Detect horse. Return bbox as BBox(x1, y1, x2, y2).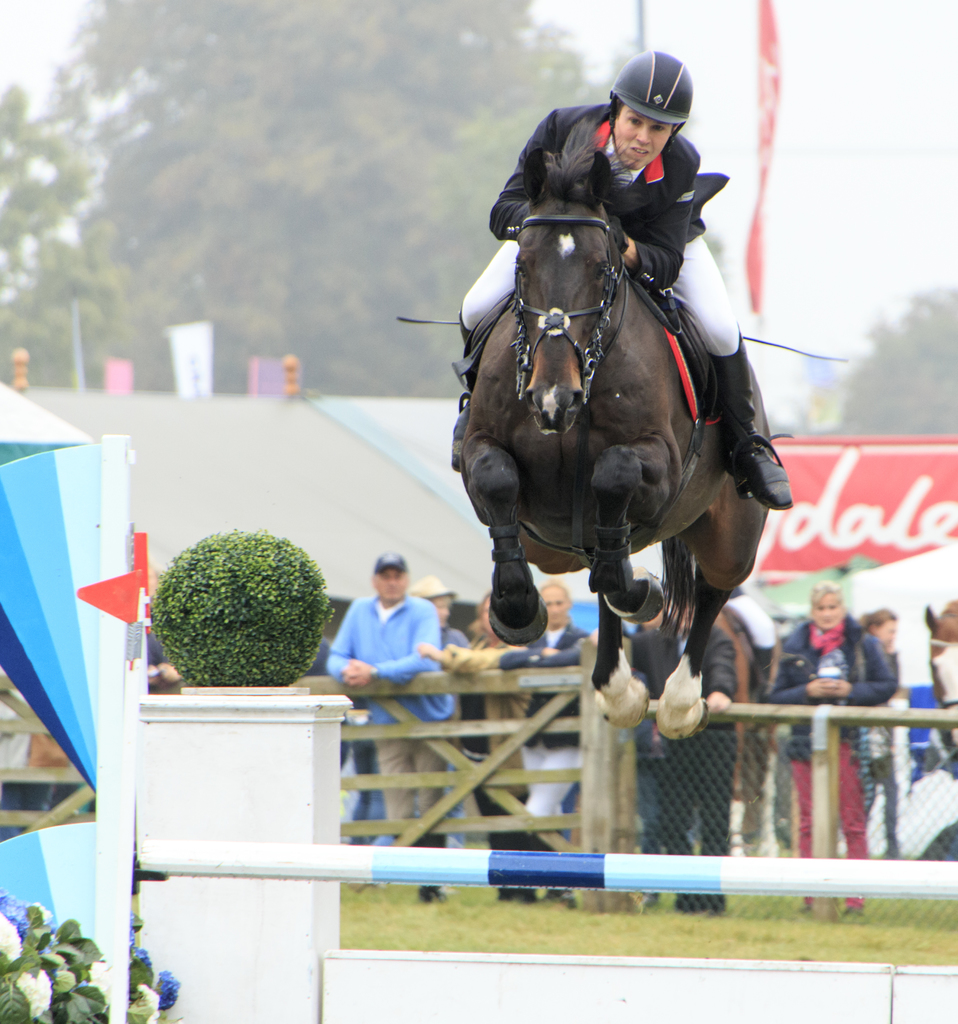
BBox(454, 140, 774, 743).
